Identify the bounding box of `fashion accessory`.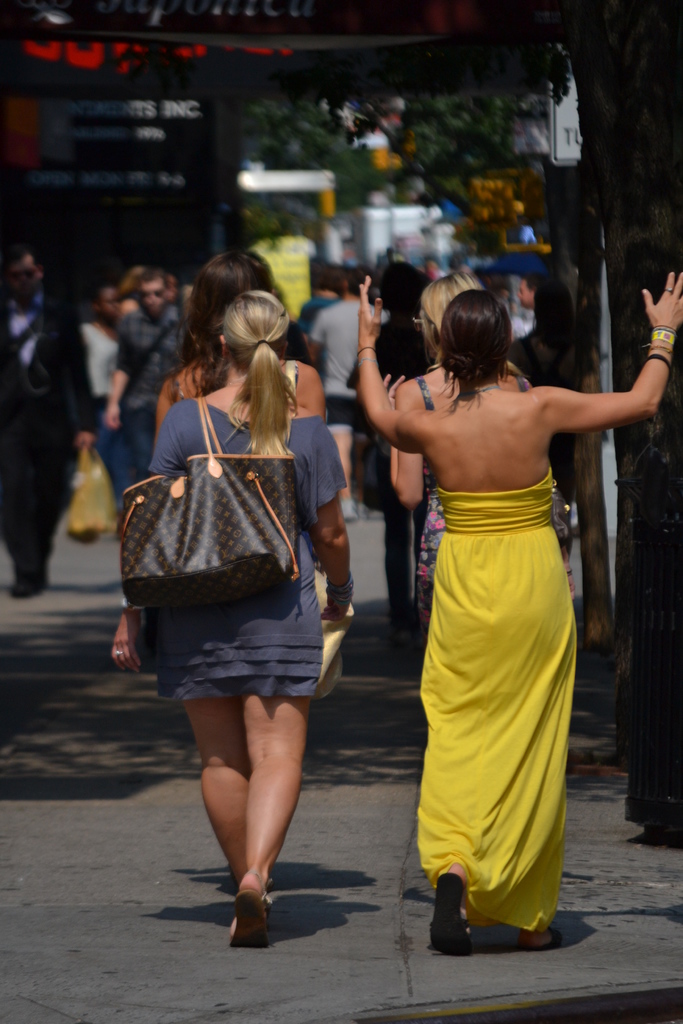
detection(120, 396, 295, 612).
